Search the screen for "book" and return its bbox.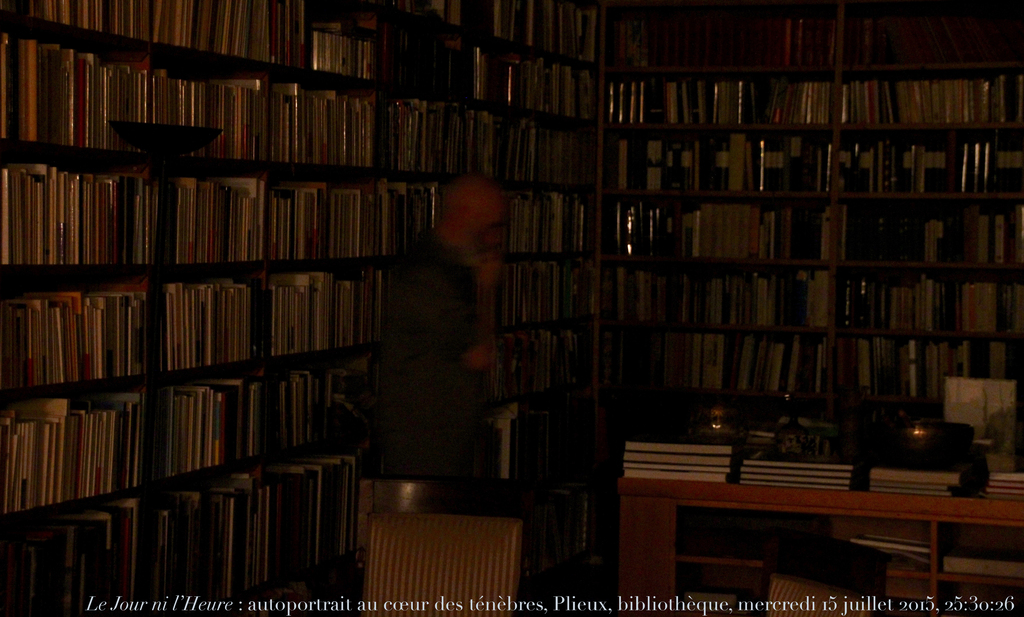
Found: bbox(940, 546, 1023, 580).
